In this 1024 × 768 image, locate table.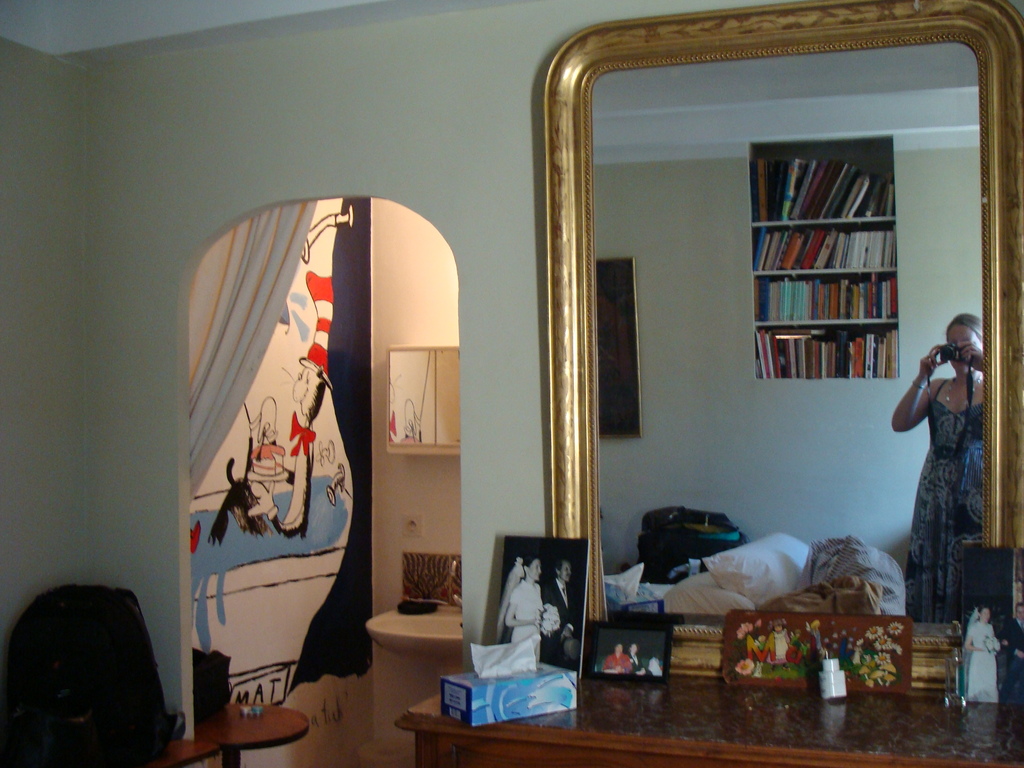
Bounding box: {"left": 370, "top": 616, "right": 1023, "bottom": 767}.
